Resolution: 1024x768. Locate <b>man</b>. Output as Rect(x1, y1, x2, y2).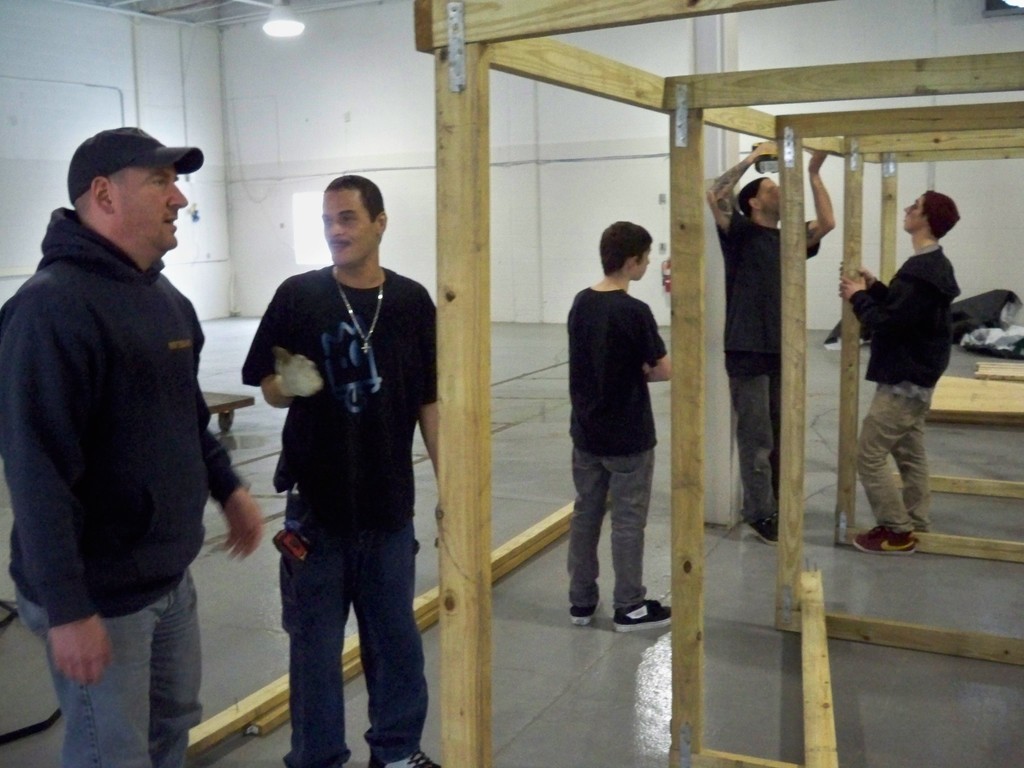
Rect(0, 128, 264, 767).
